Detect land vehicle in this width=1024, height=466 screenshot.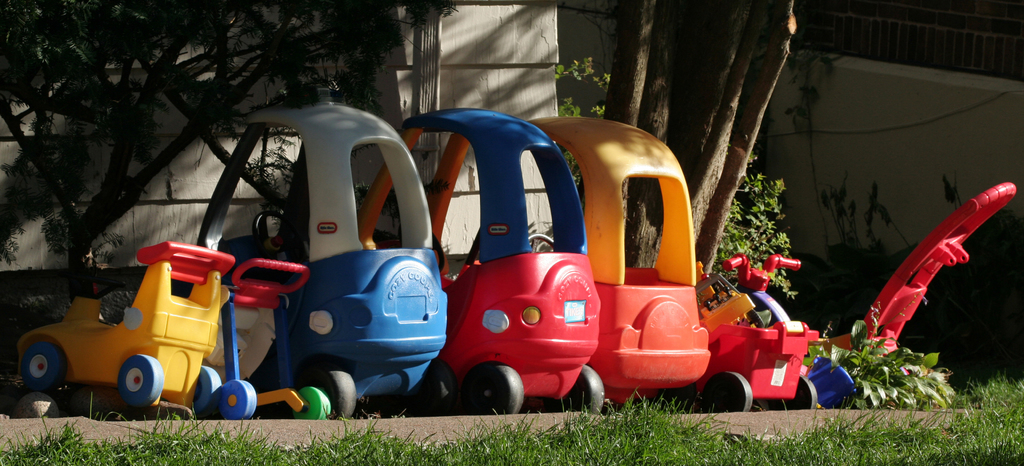
Detection: Rect(360, 103, 610, 414).
